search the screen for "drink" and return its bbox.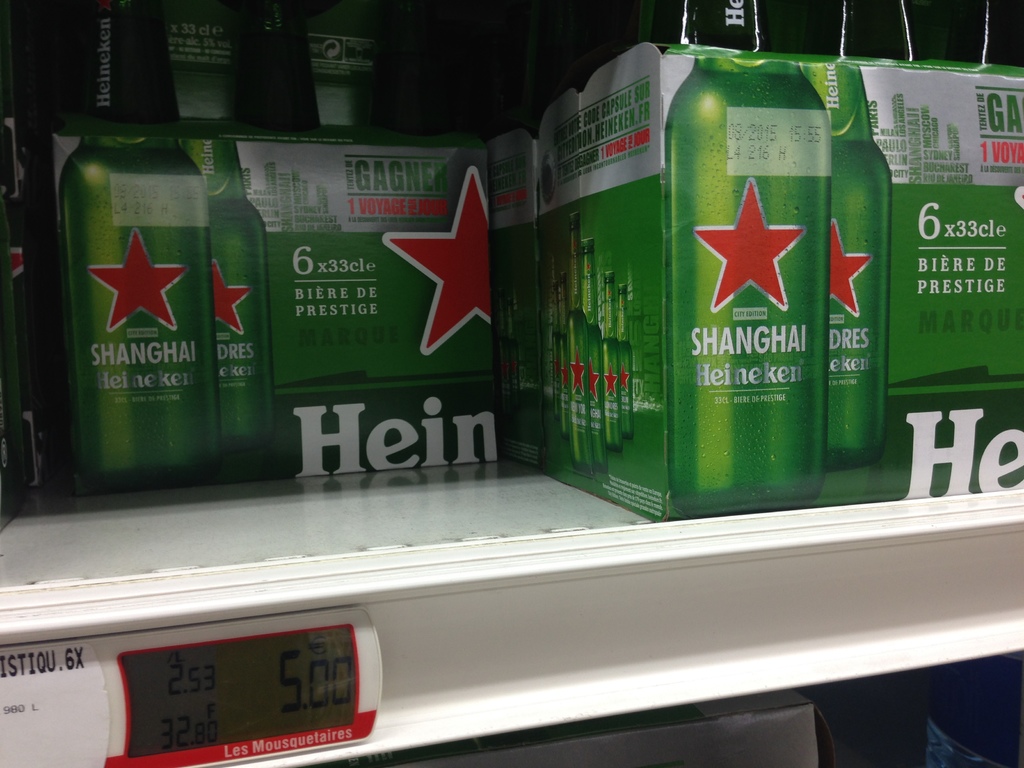
Found: x1=61, y1=132, x2=212, y2=488.
